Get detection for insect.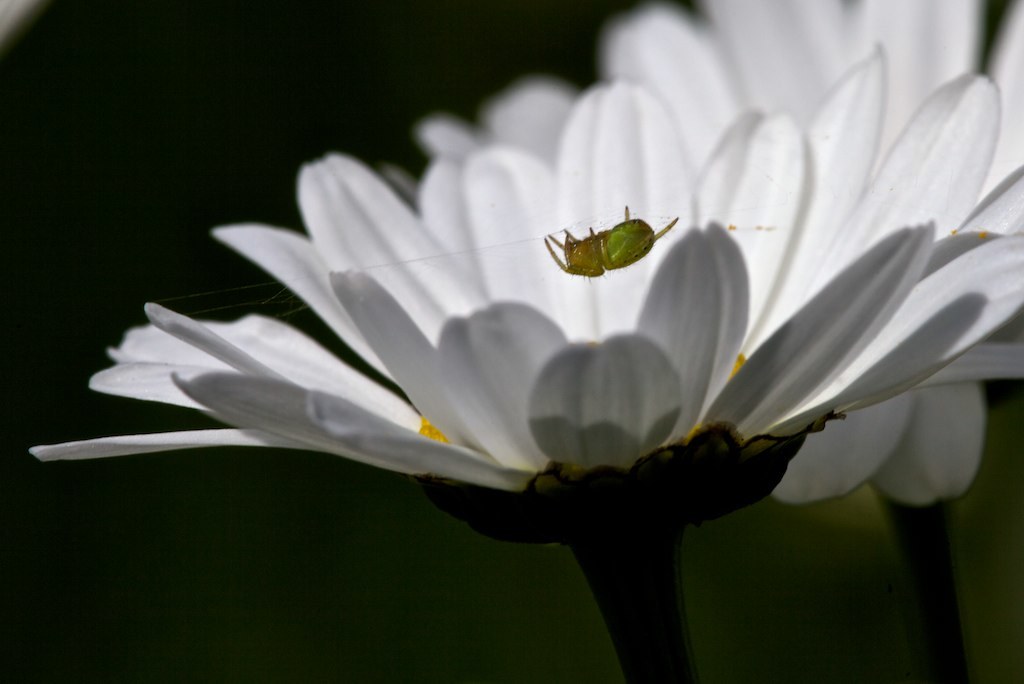
Detection: [542, 204, 682, 278].
